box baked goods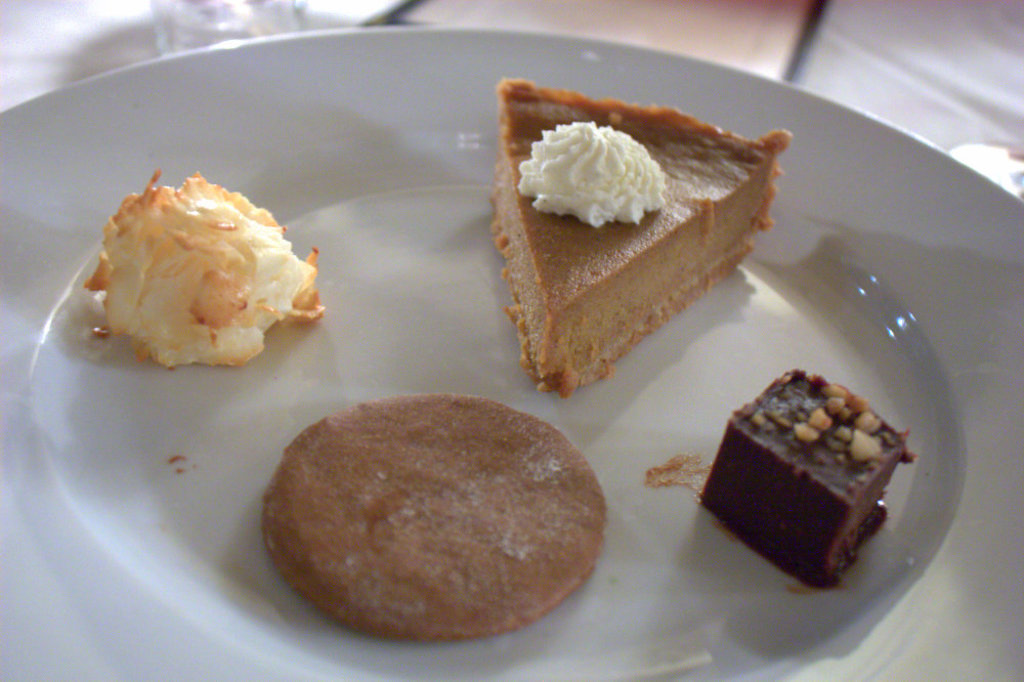
bbox(488, 71, 776, 398)
